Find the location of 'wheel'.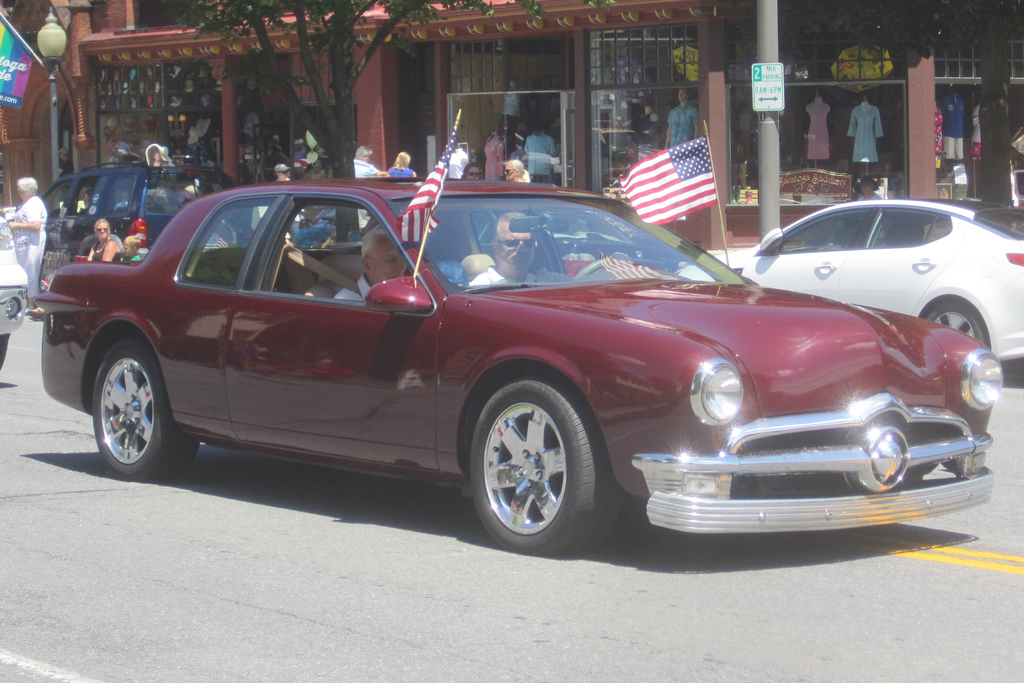
Location: box=[906, 300, 1000, 361].
